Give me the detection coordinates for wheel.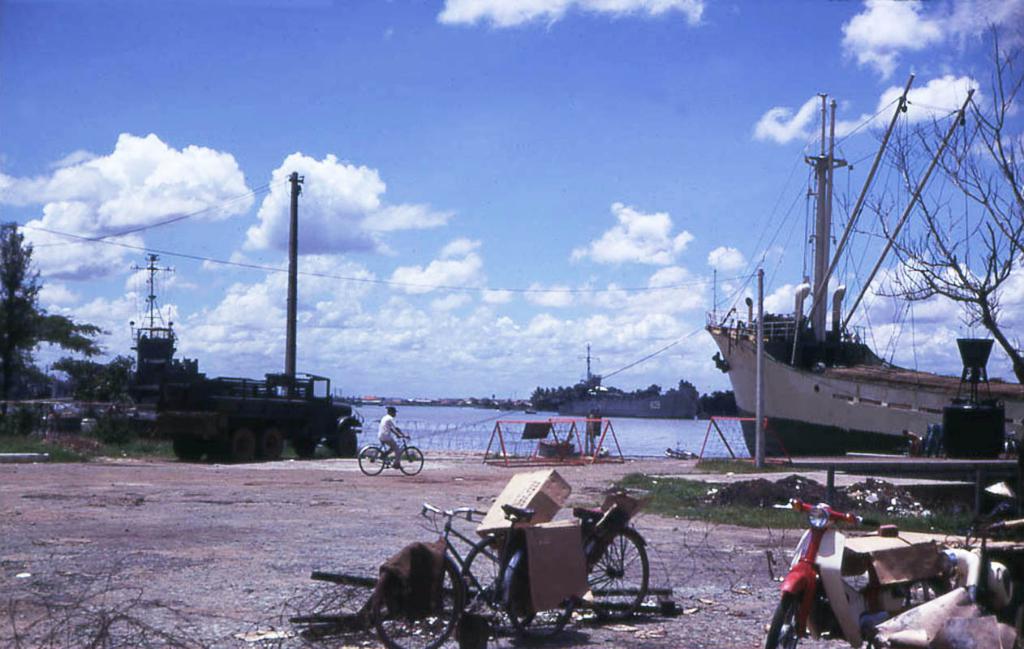
{"x1": 509, "y1": 554, "x2": 568, "y2": 639}.
